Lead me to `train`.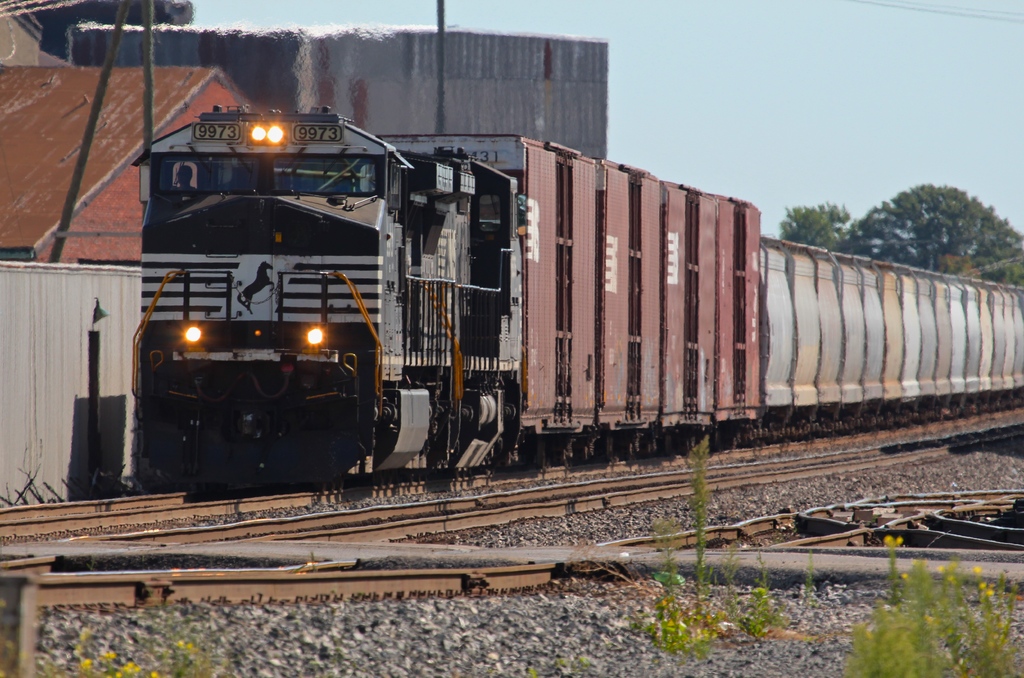
Lead to x1=131 y1=103 x2=1023 y2=484.
